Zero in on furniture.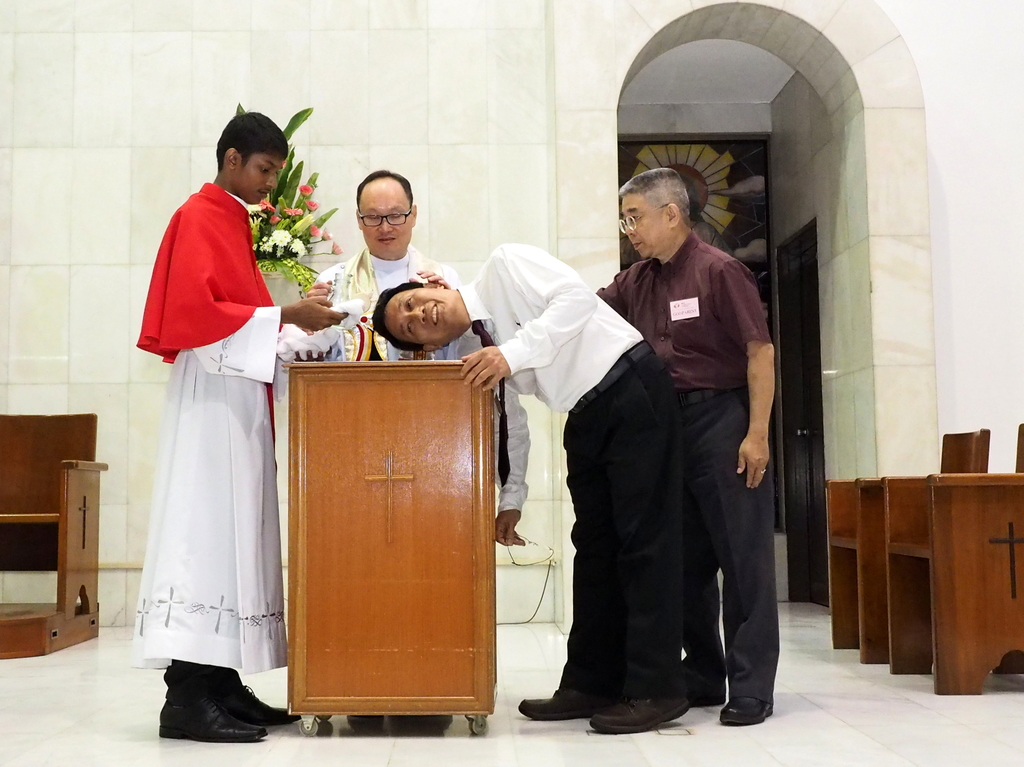
Zeroed in: locate(0, 411, 107, 654).
